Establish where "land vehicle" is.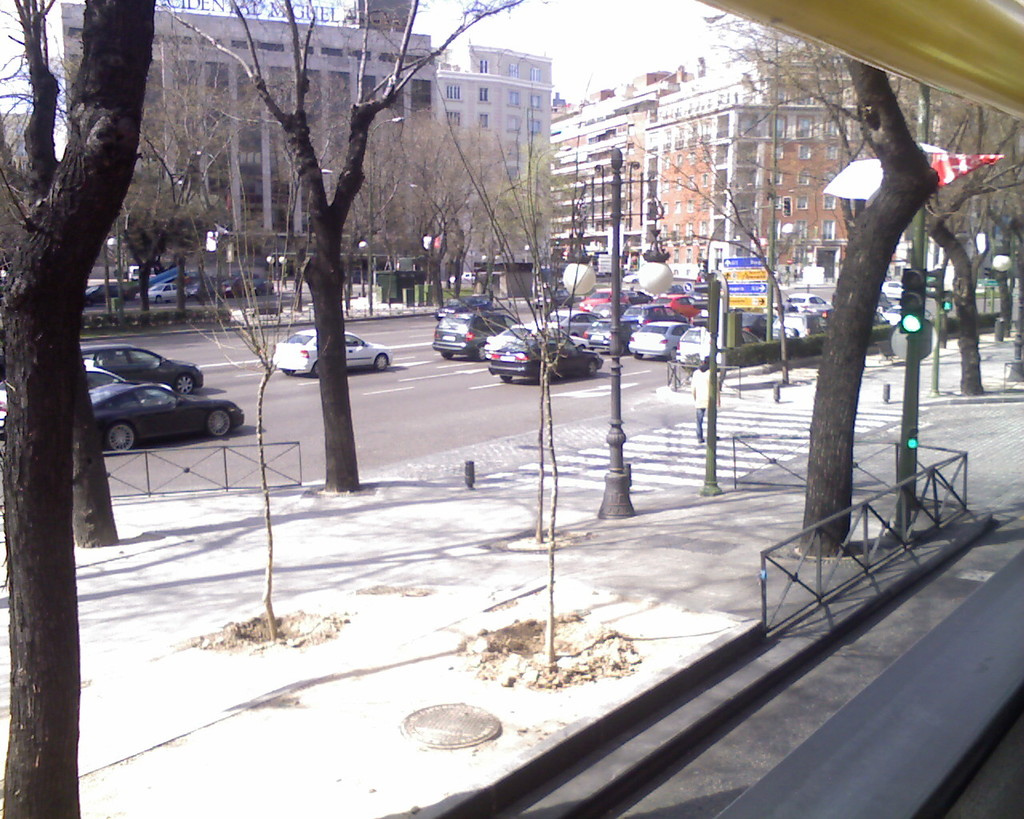
Established at [left=134, top=281, right=184, bottom=302].
